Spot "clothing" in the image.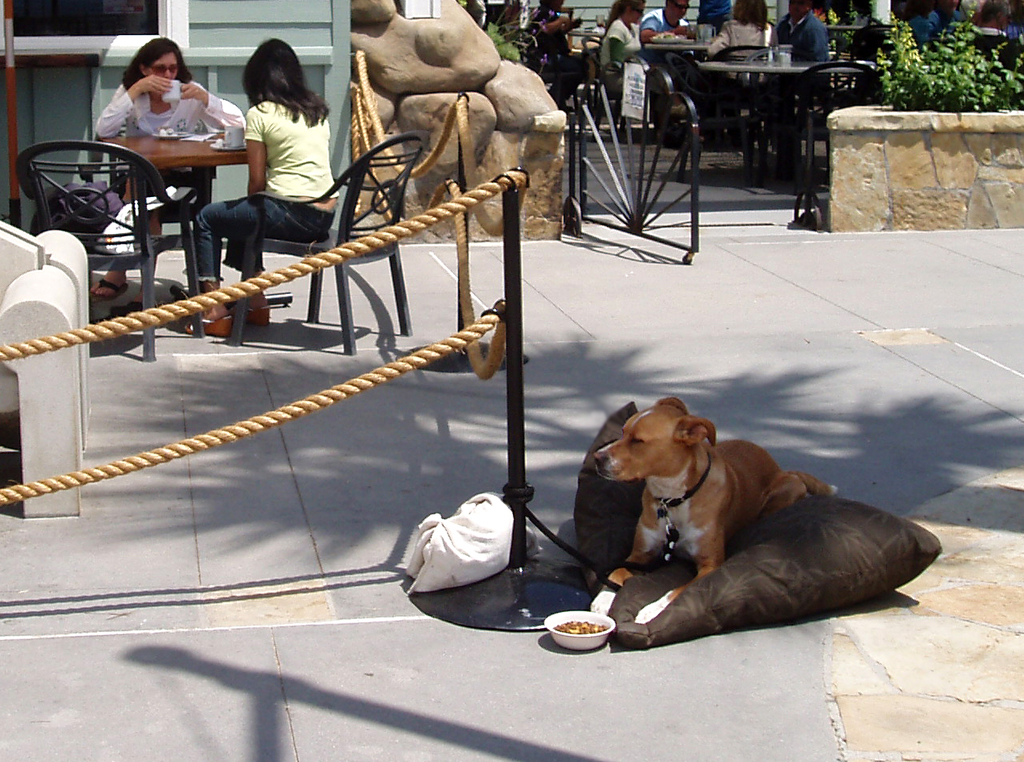
"clothing" found at [x1=640, y1=9, x2=689, y2=64].
